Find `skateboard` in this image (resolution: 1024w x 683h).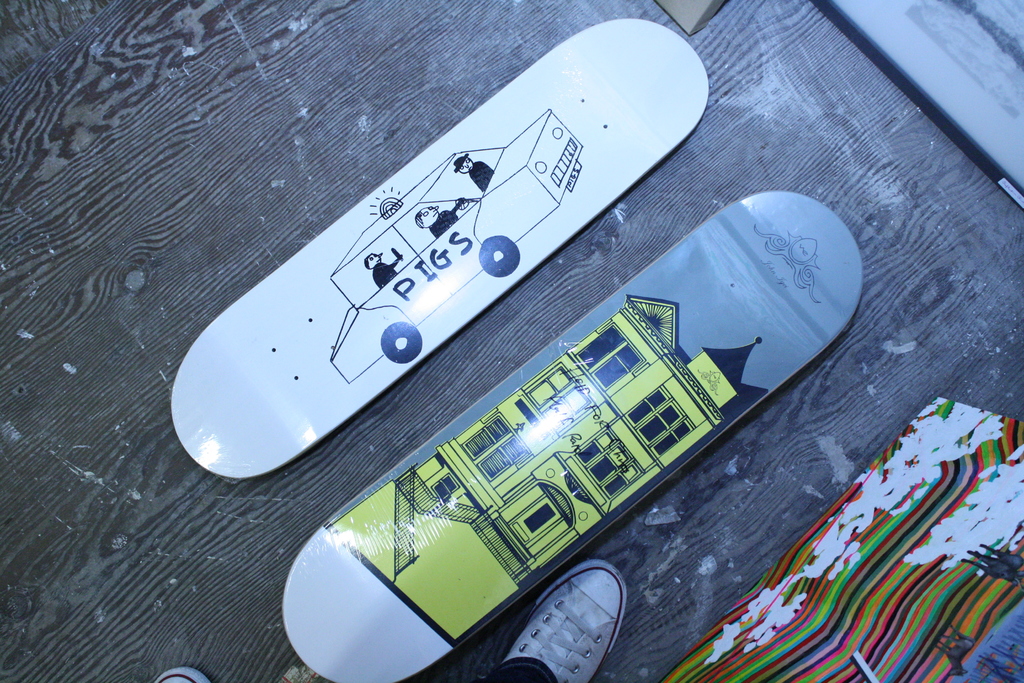
bbox(168, 13, 707, 483).
